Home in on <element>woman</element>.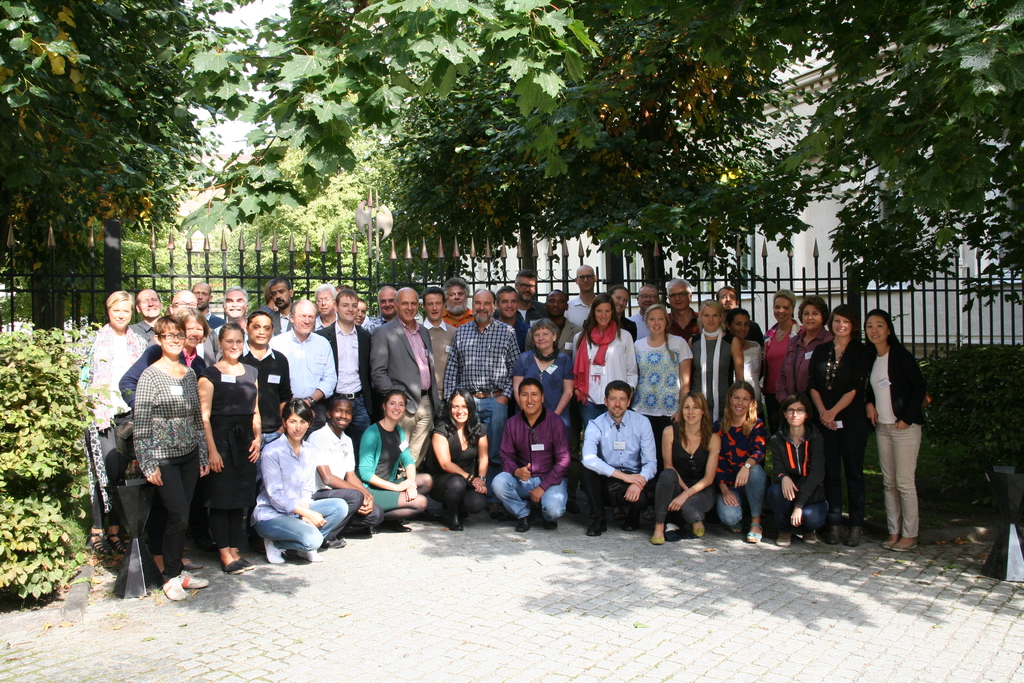
Homed in at region(802, 300, 874, 550).
